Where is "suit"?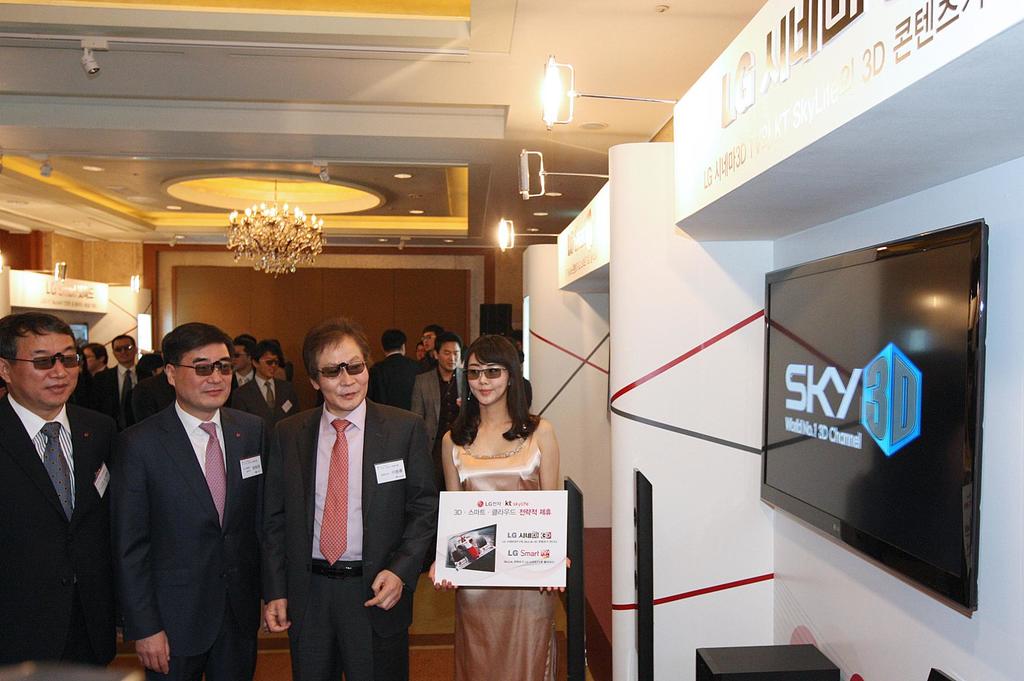
0,391,120,680.
